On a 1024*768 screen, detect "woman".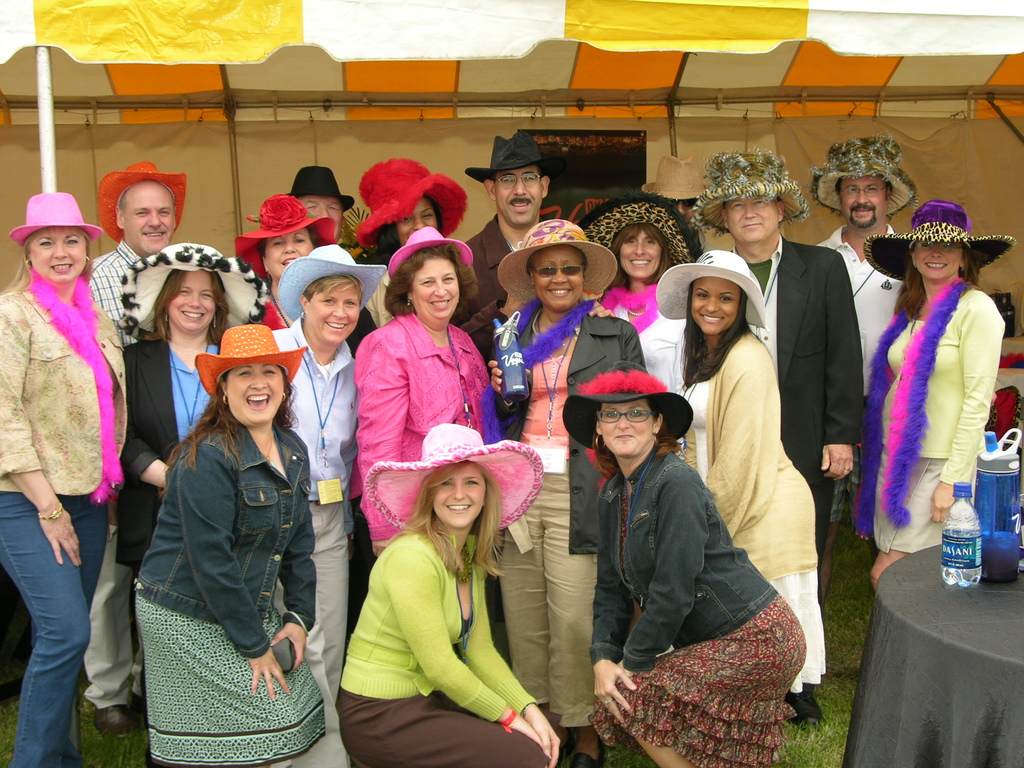
652, 250, 837, 713.
